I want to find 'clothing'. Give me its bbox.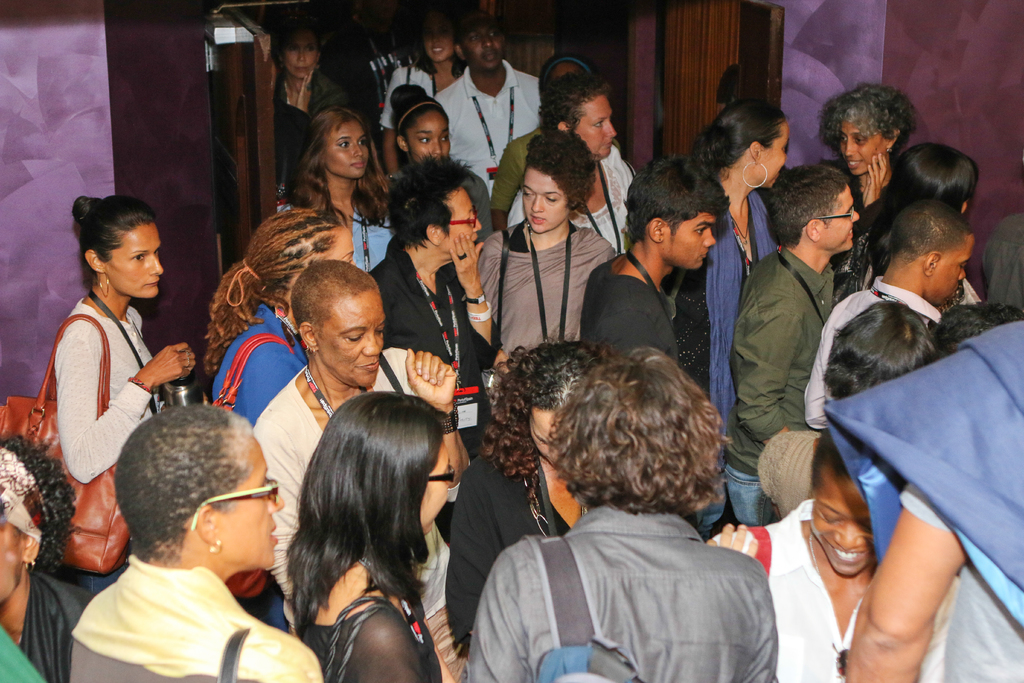
(left=730, top=245, right=844, bottom=527).
